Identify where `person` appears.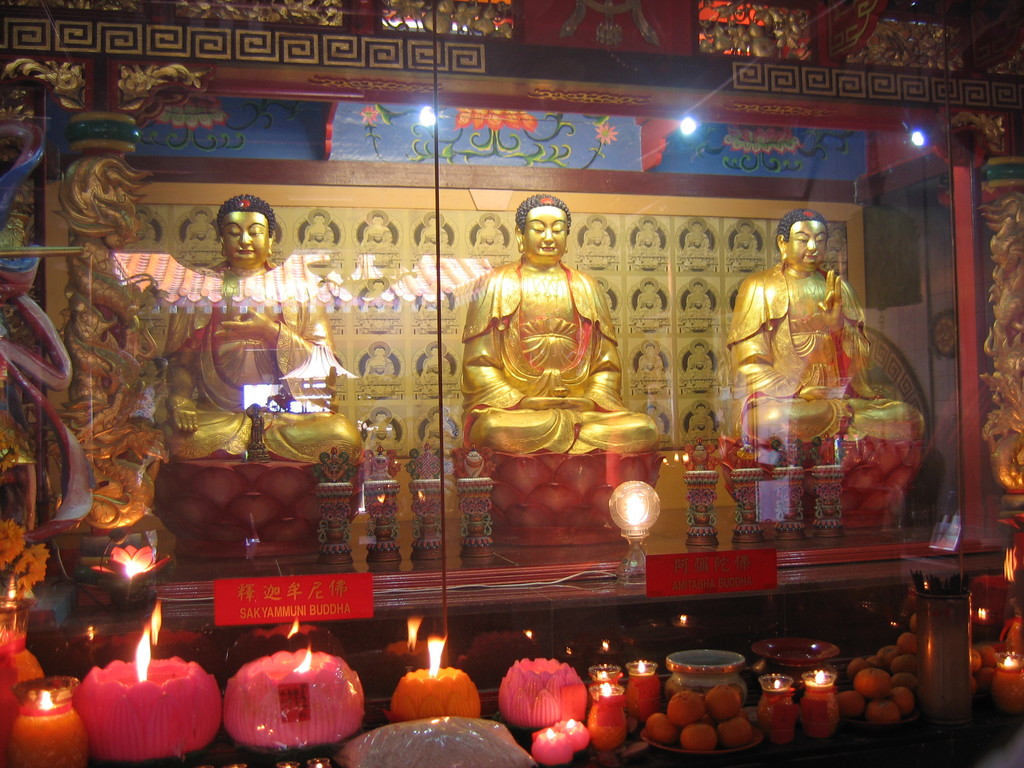
Appears at (left=727, top=208, right=925, bottom=446).
